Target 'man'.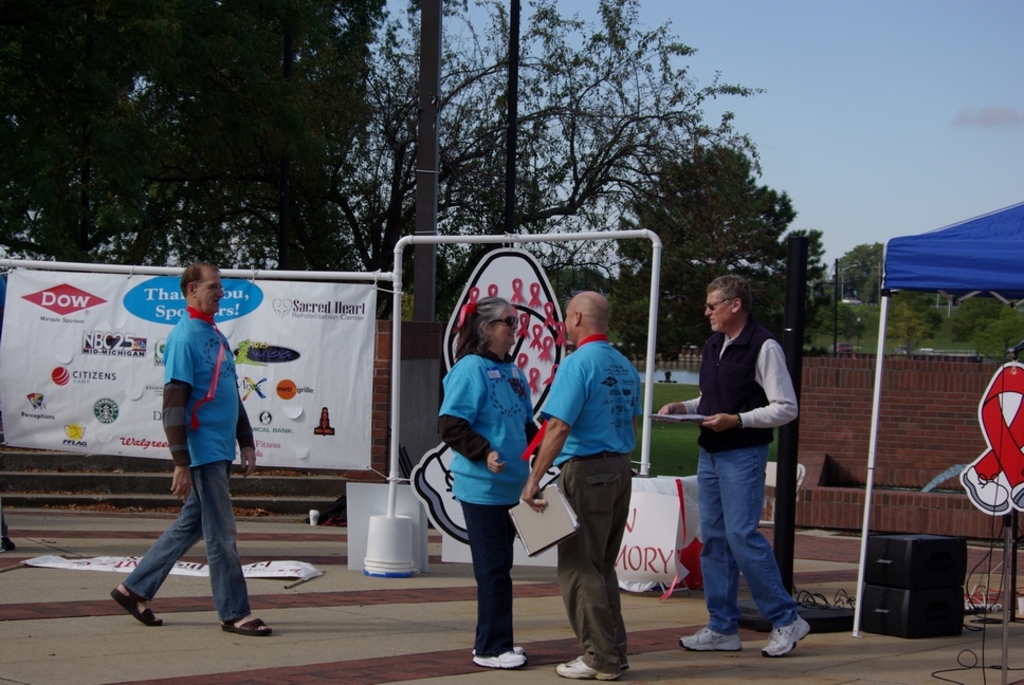
Target region: x1=96, y1=263, x2=274, y2=644.
